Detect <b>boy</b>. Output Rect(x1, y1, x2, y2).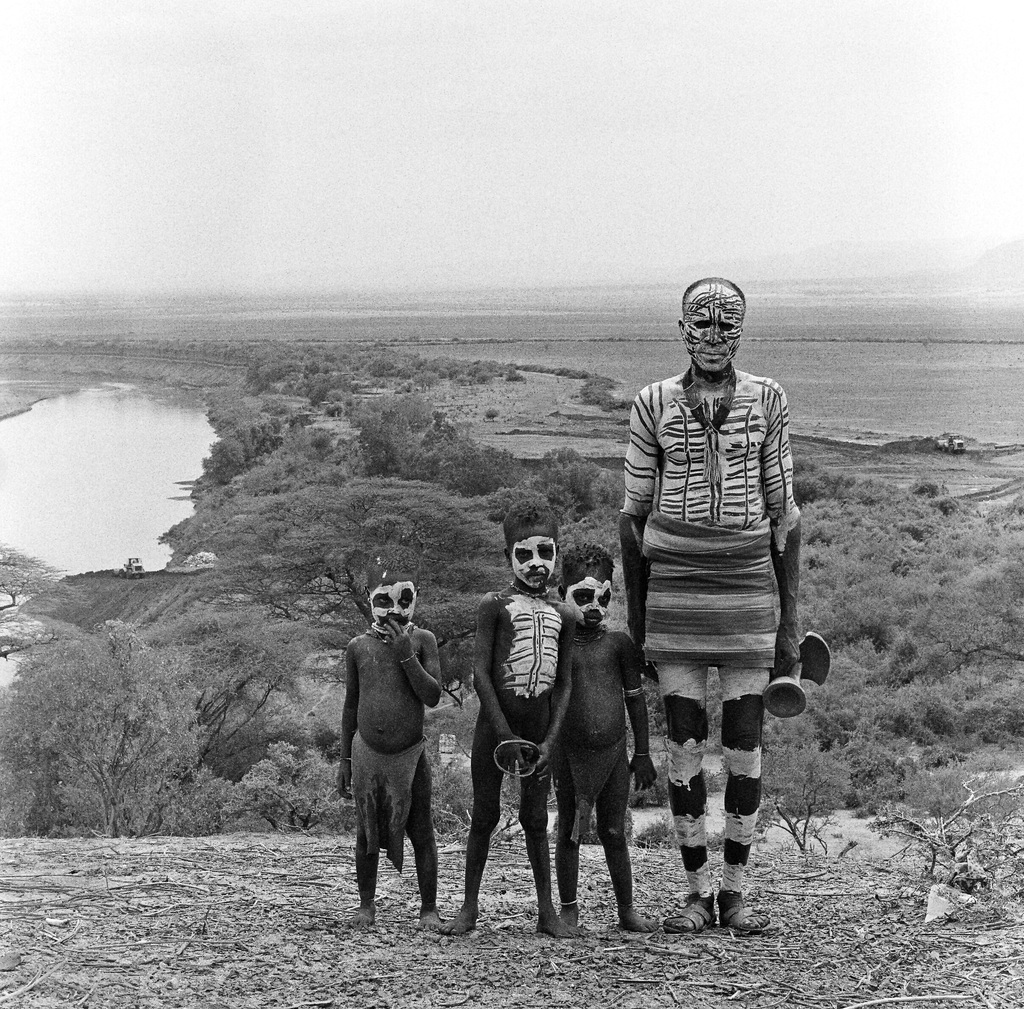
Rect(336, 568, 446, 925).
